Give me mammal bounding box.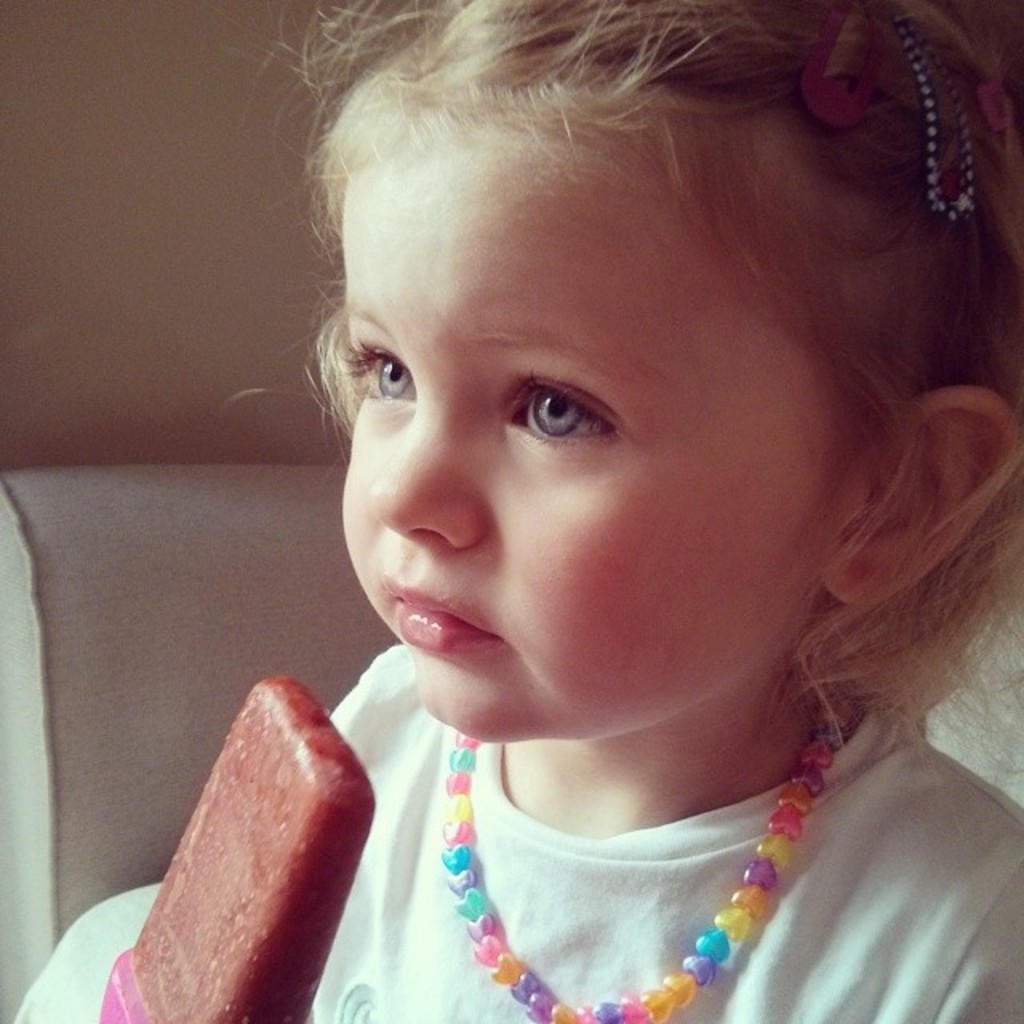
crop(131, 0, 1023, 944).
